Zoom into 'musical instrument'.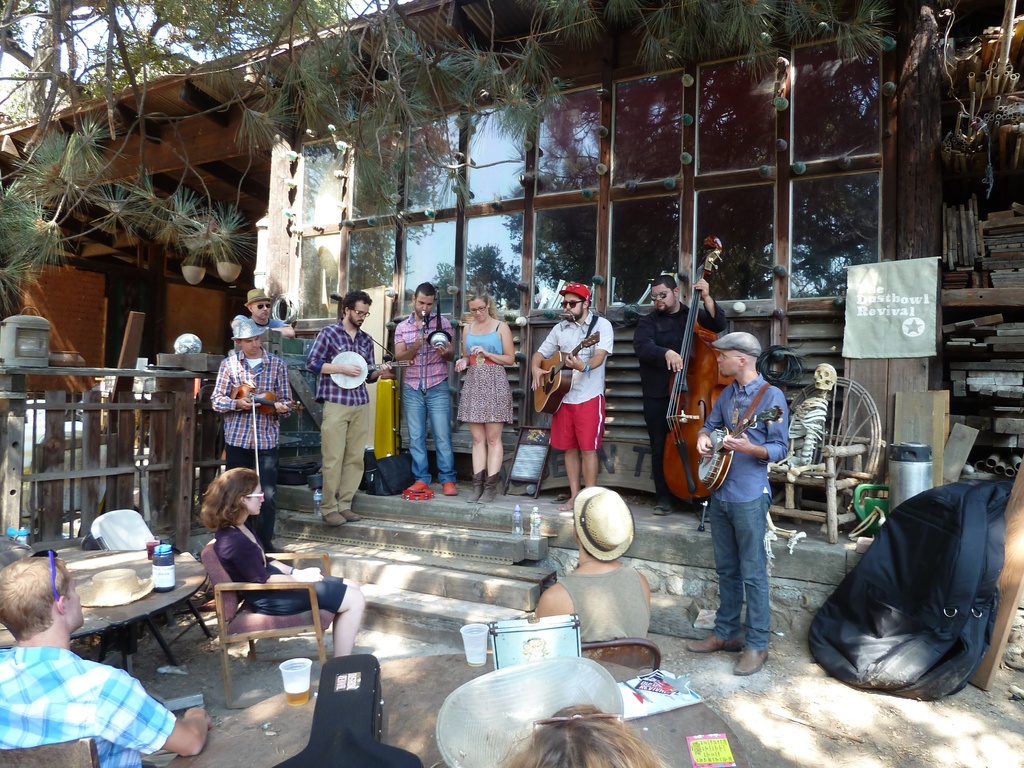
Zoom target: {"left": 227, "top": 385, "right": 301, "bottom": 414}.
